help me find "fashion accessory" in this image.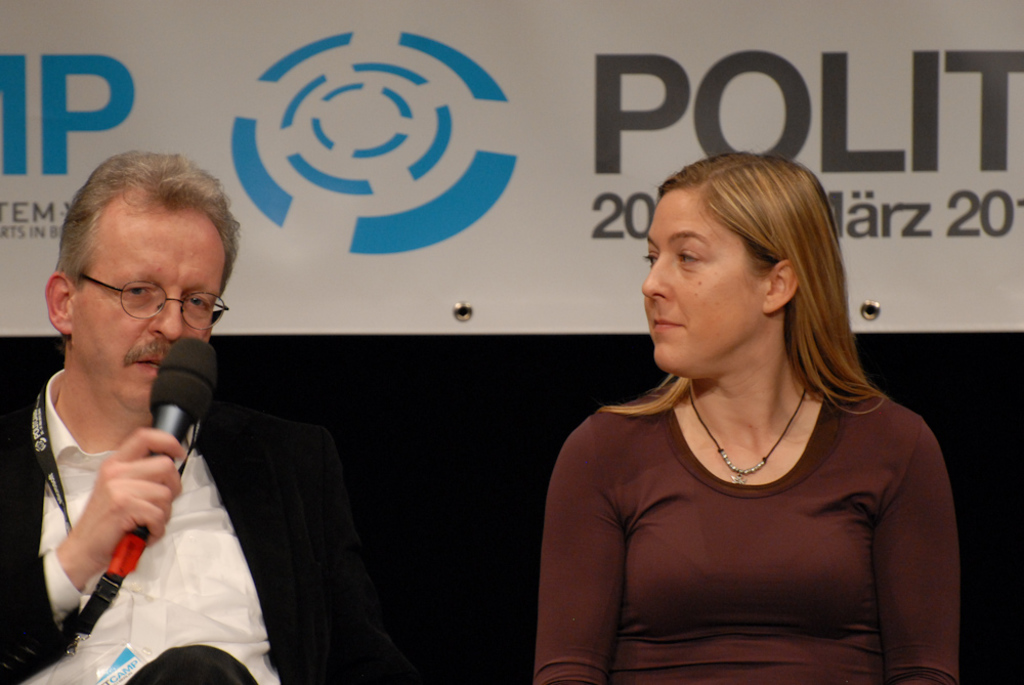
Found it: crop(30, 379, 201, 684).
